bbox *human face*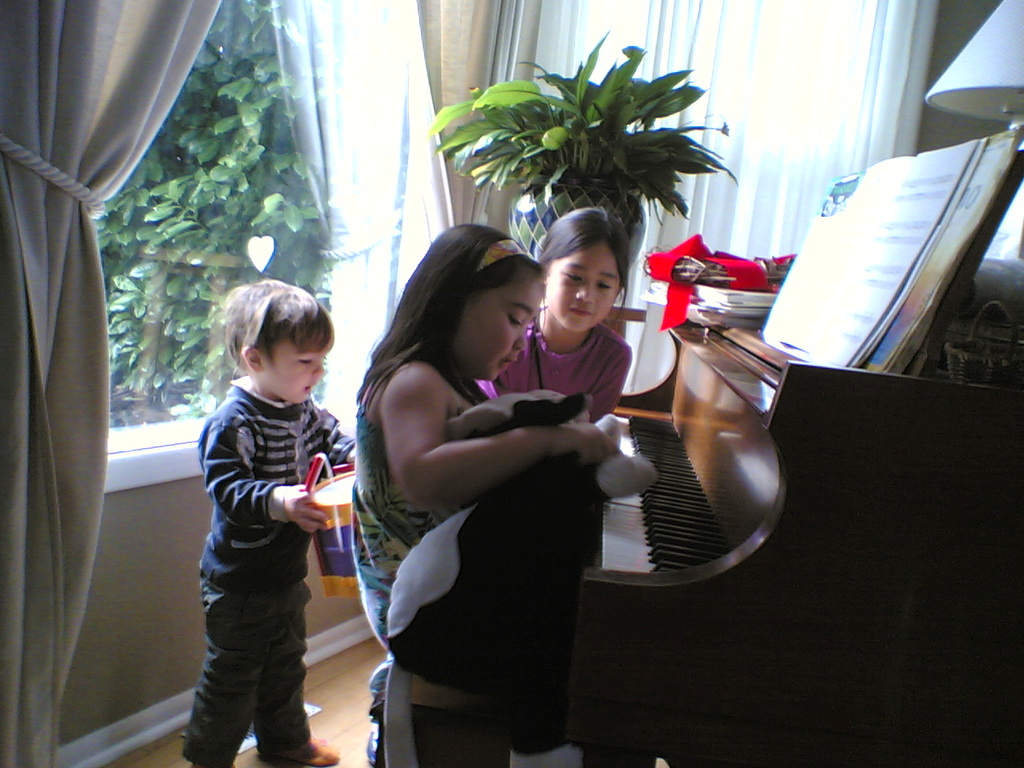
crop(467, 272, 539, 386)
